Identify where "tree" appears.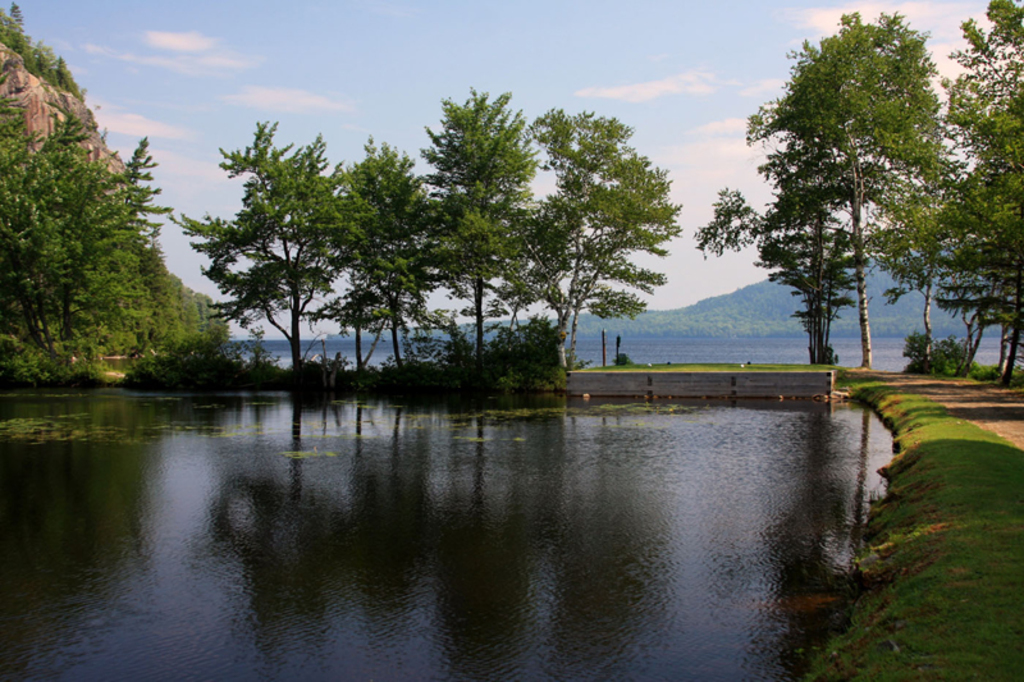
Appears at crop(506, 104, 686, 395).
